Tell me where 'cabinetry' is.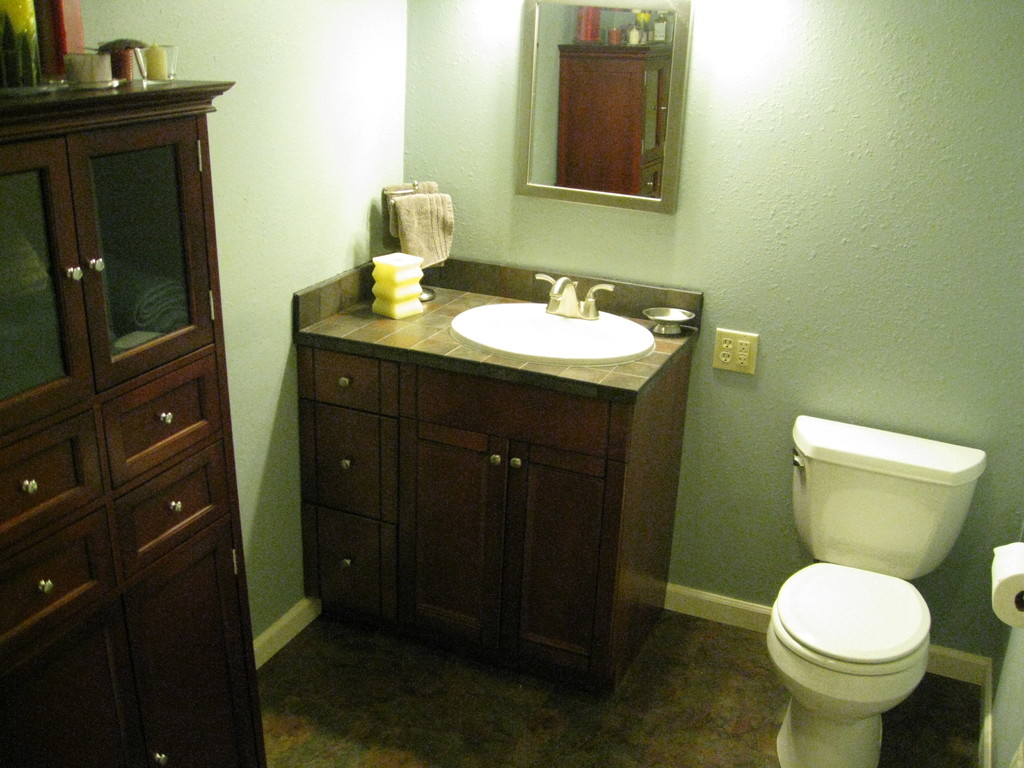
'cabinetry' is at left=0, top=85, right=273, bottom=767.
